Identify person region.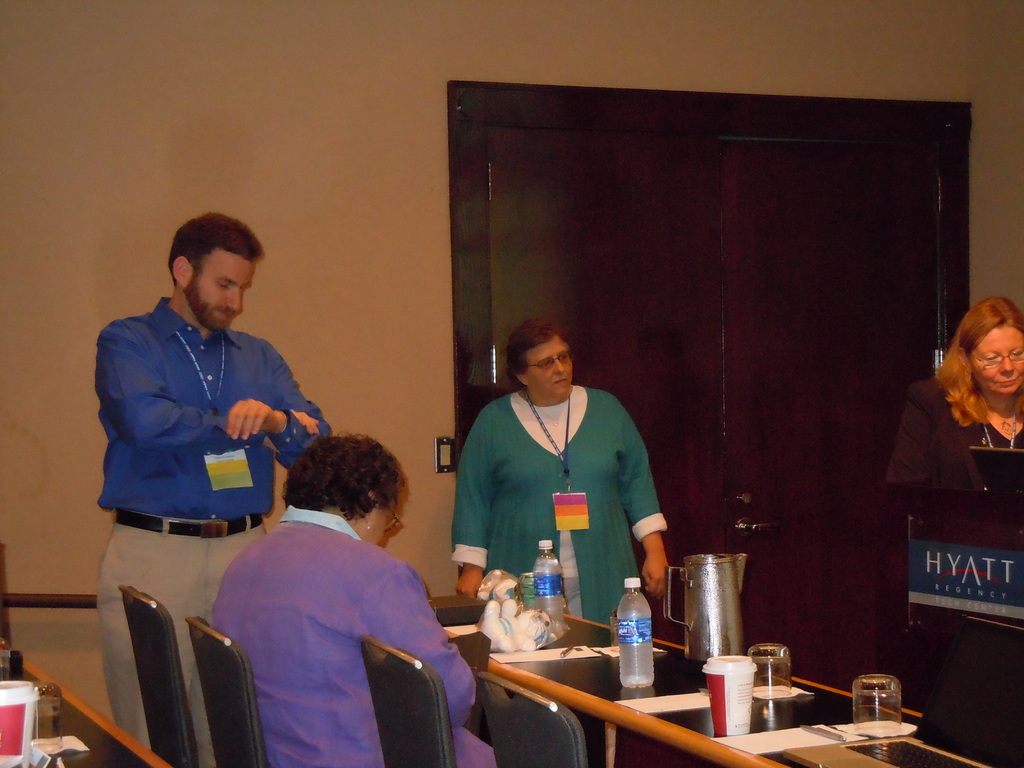
Region: (left=205, top=433, right=500, bottom=767).
